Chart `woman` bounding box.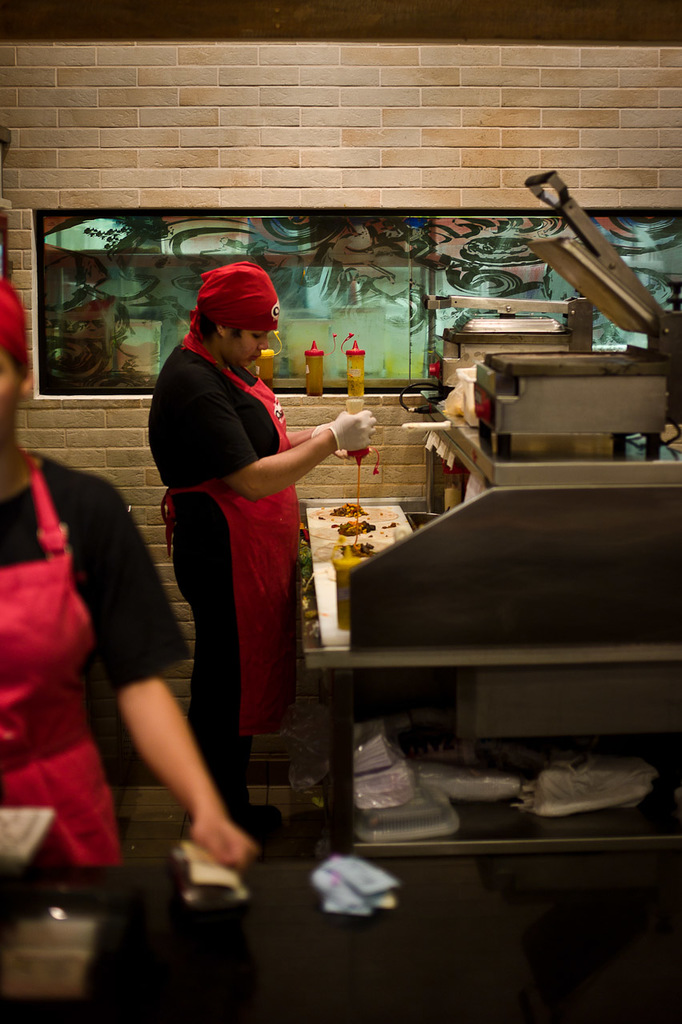
Charted: (left=142, top=258, right=379, bottom=846).
